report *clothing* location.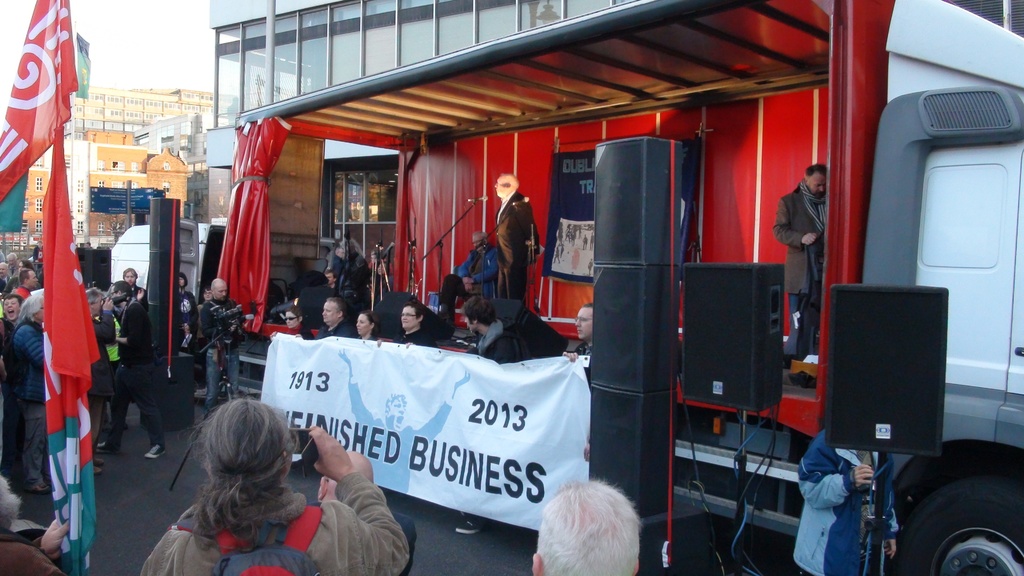
Report: [x1=0, y1=527, x2=65, y2=575].
